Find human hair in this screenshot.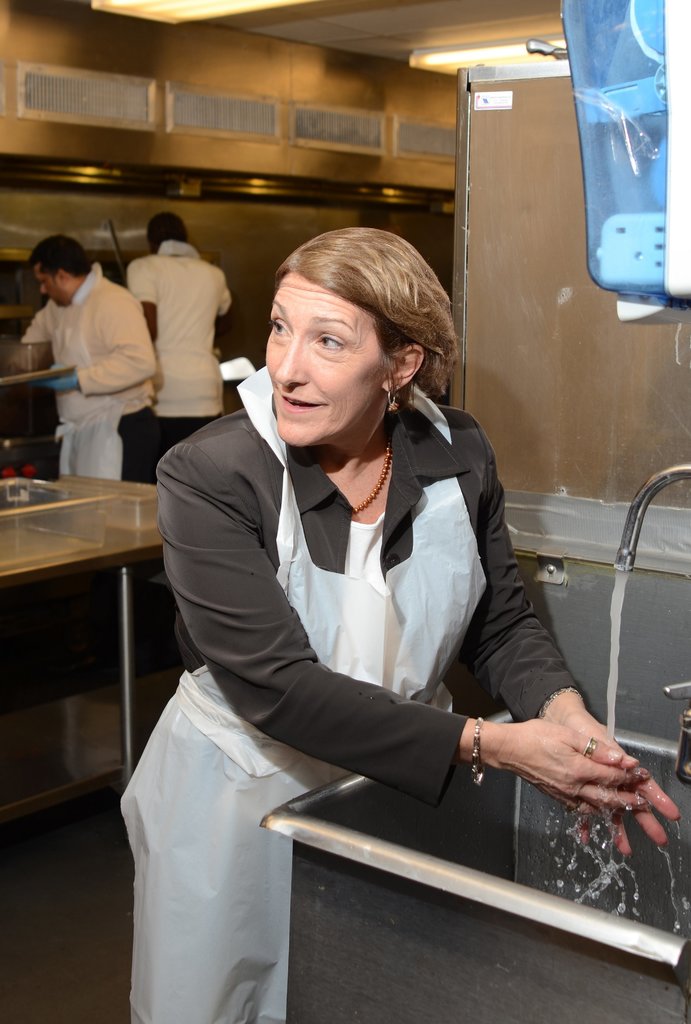
The bounding box for human hair is box(147, 211, 184, 246).
